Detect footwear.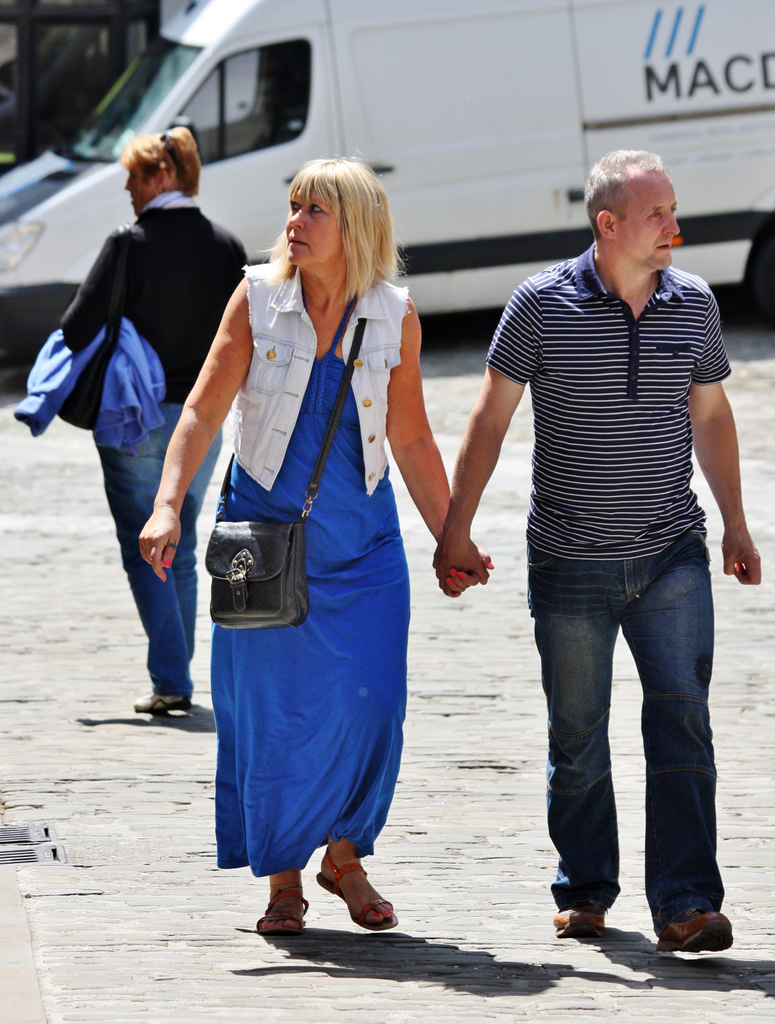
Detected at (left=650, top=921, right=735, bottom=954).
